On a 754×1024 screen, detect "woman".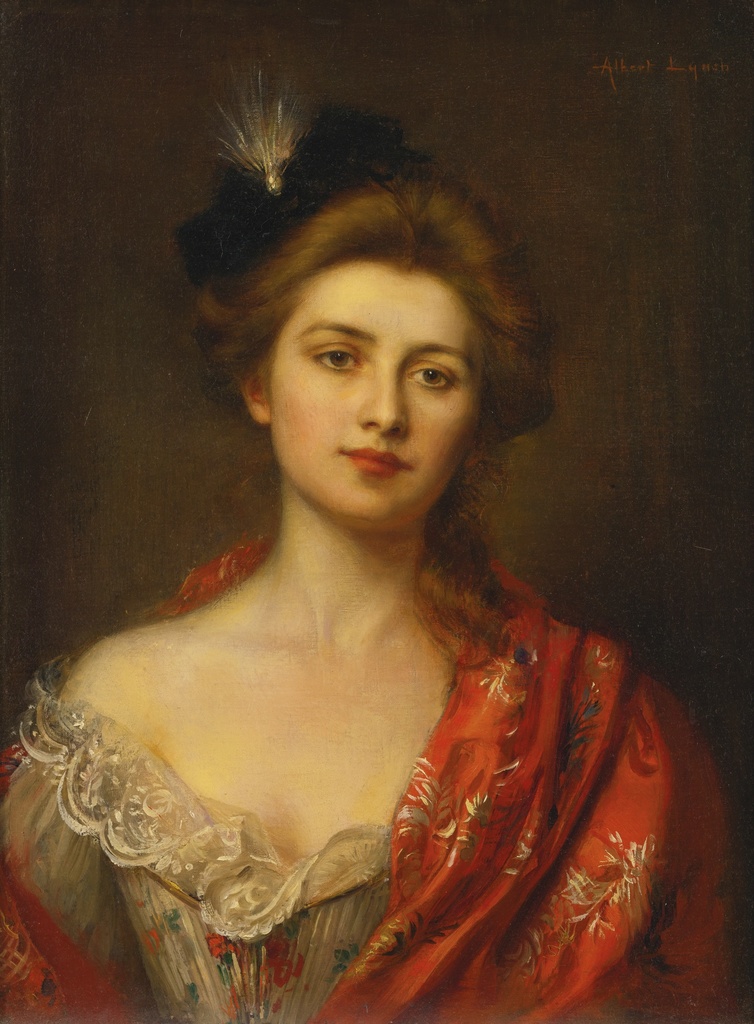
locate(0, 131, 732, 1023).
